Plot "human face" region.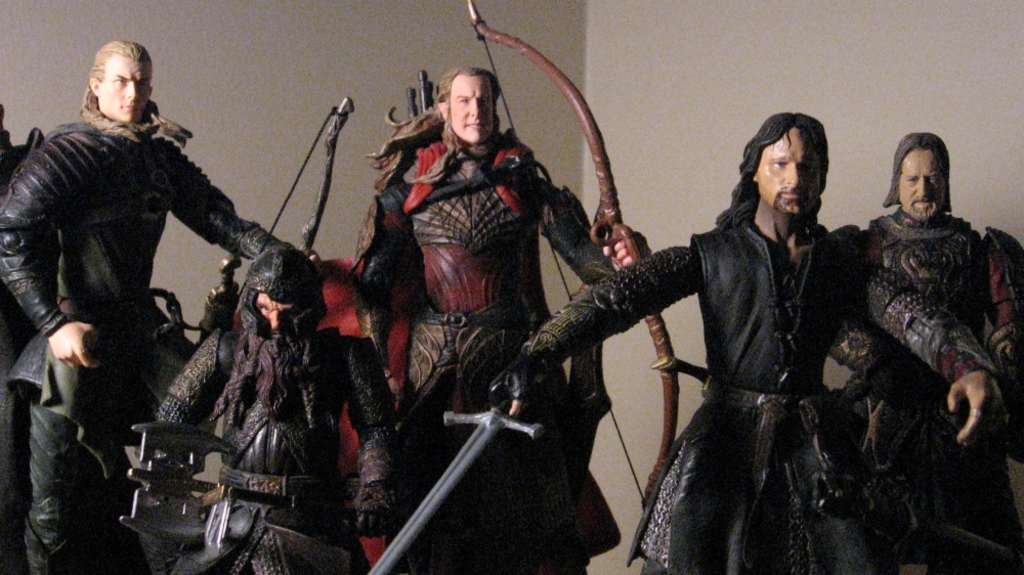
Plotted at {"x1": 899, "y1": 143, "x2": 947, "y2": 223}.
